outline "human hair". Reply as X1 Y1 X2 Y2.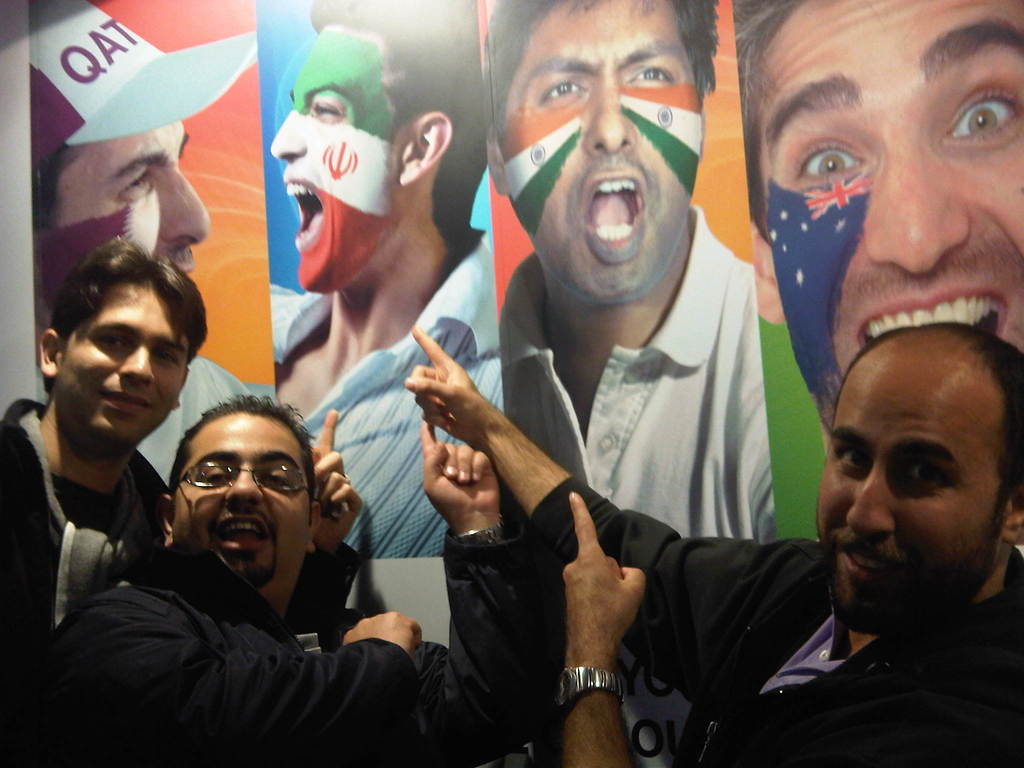
310 0 490 239.
